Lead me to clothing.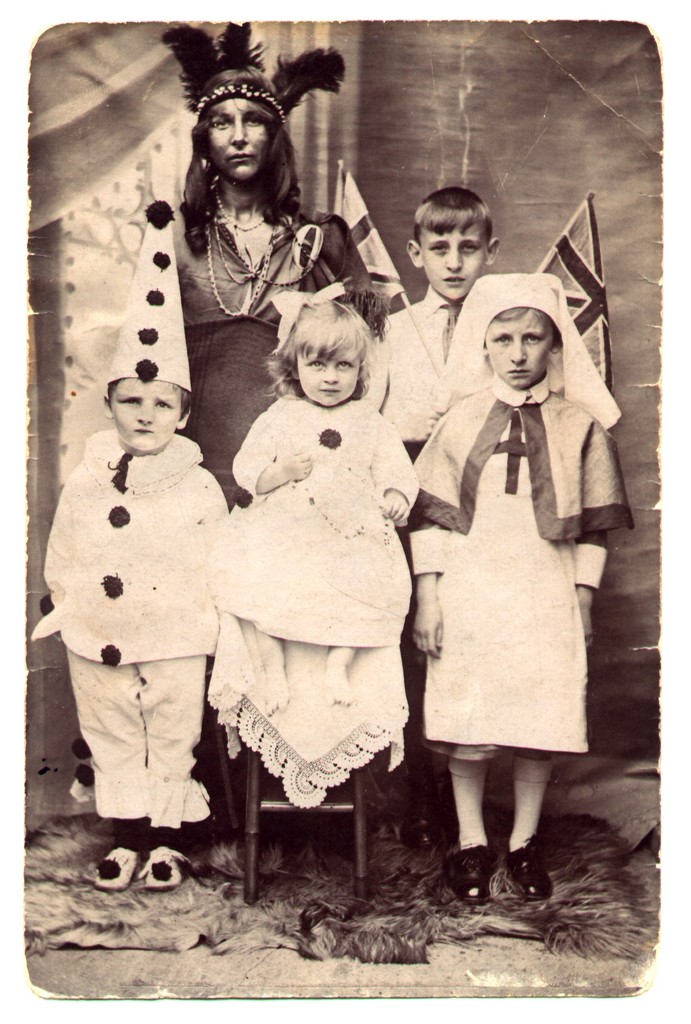
Lead to box=[413, 307, 621, 799].
